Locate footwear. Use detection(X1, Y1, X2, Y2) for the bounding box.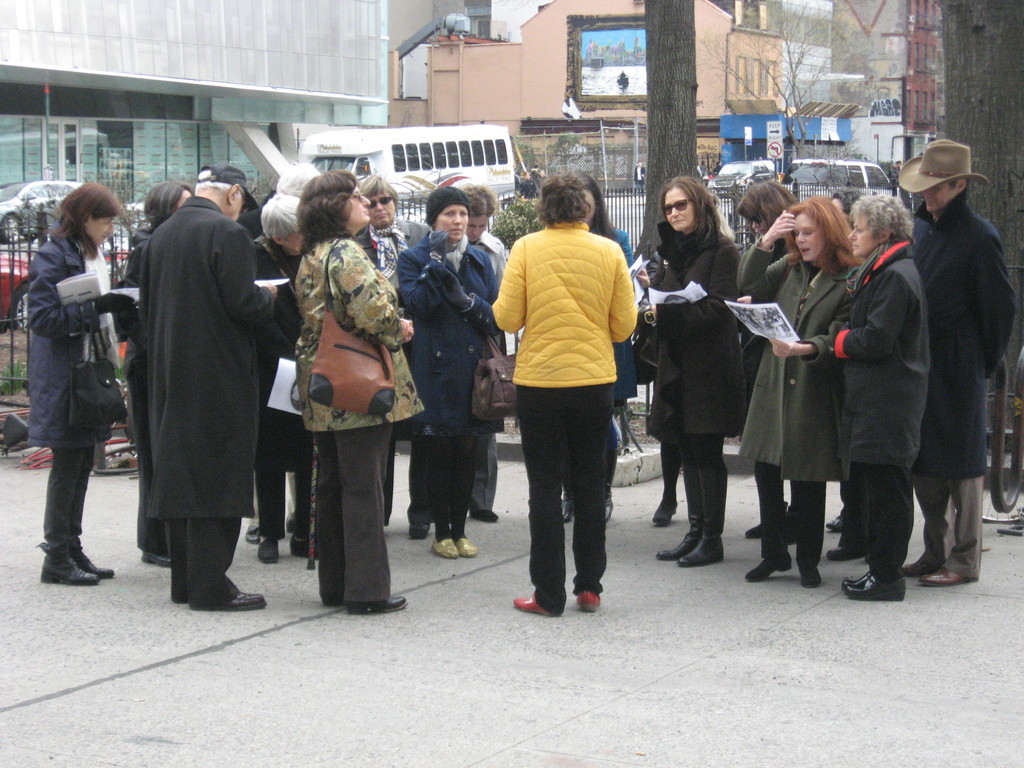
detection(512, 590, 557, 616).
